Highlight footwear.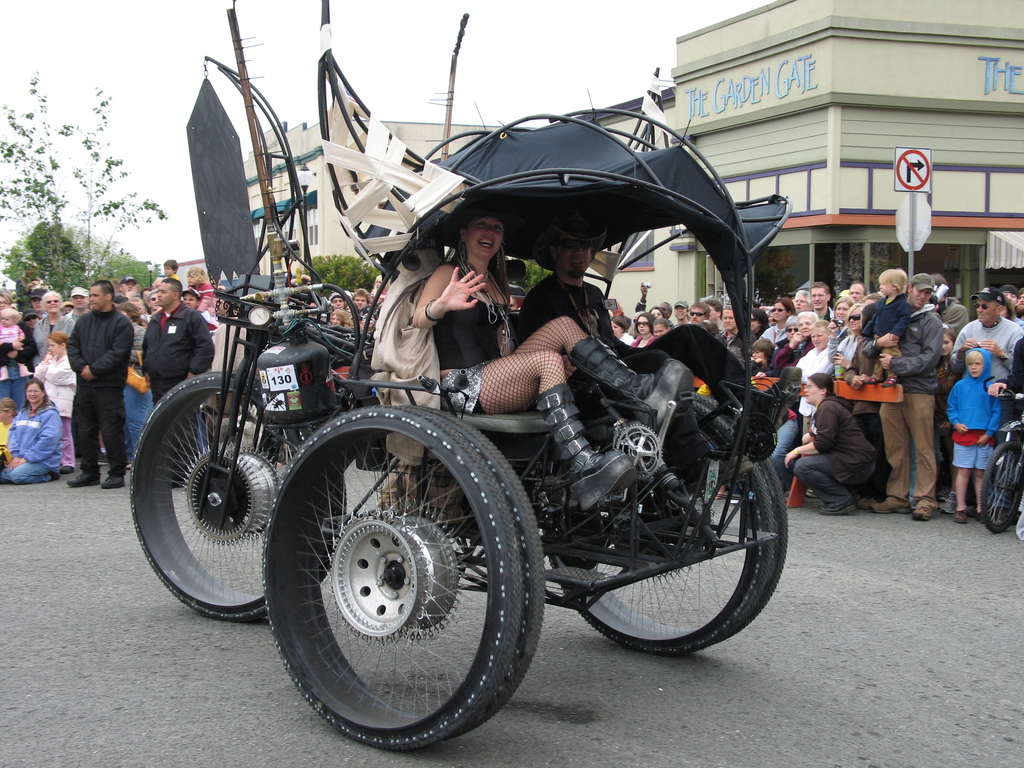
Highlighted region: select_region(54, 472, 61, 482).
